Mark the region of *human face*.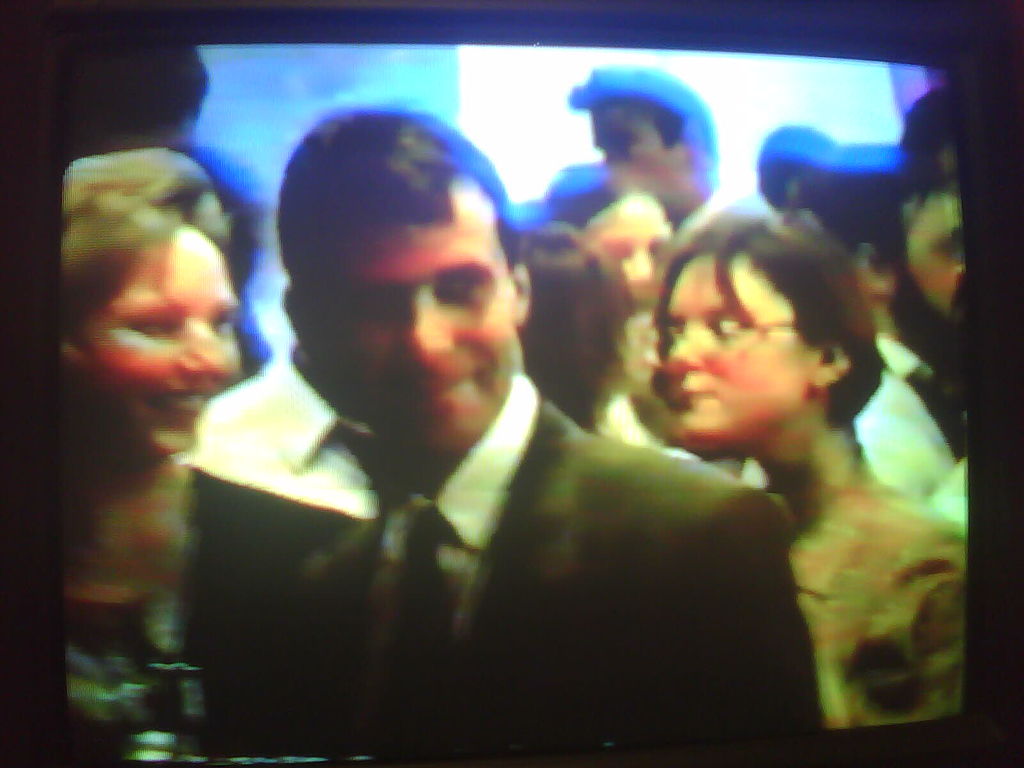
Region: <box>661,246,816,442</box>.
